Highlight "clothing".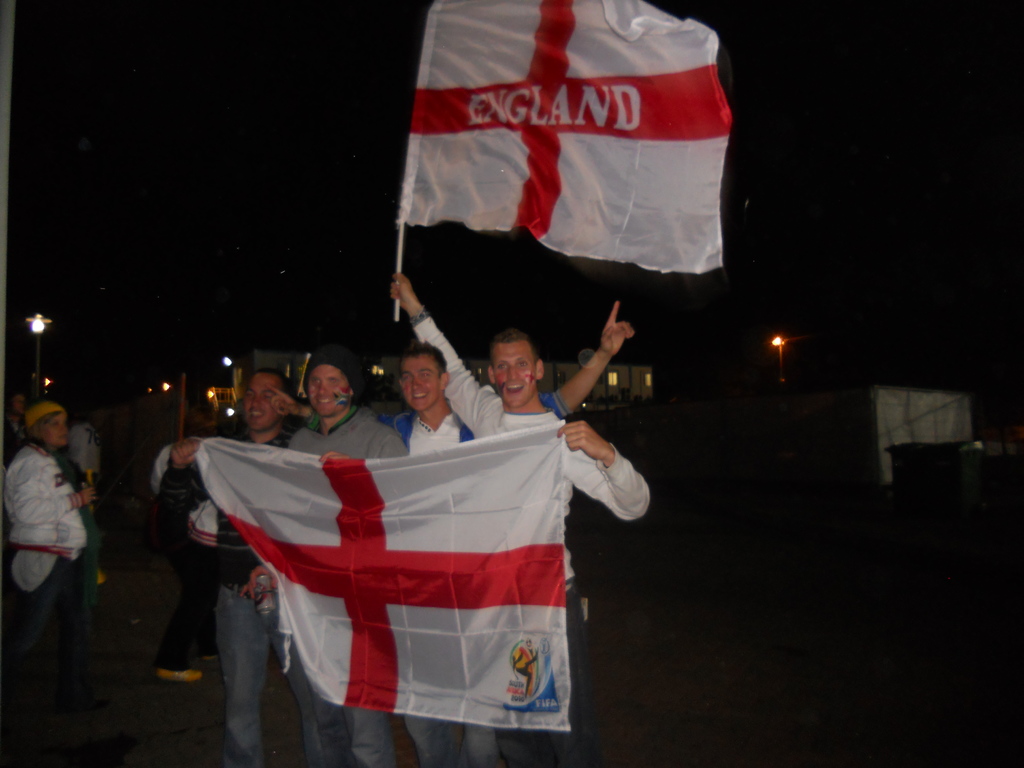
Highlighted region: x1=11, y1=440, x2=95, y2=721.
